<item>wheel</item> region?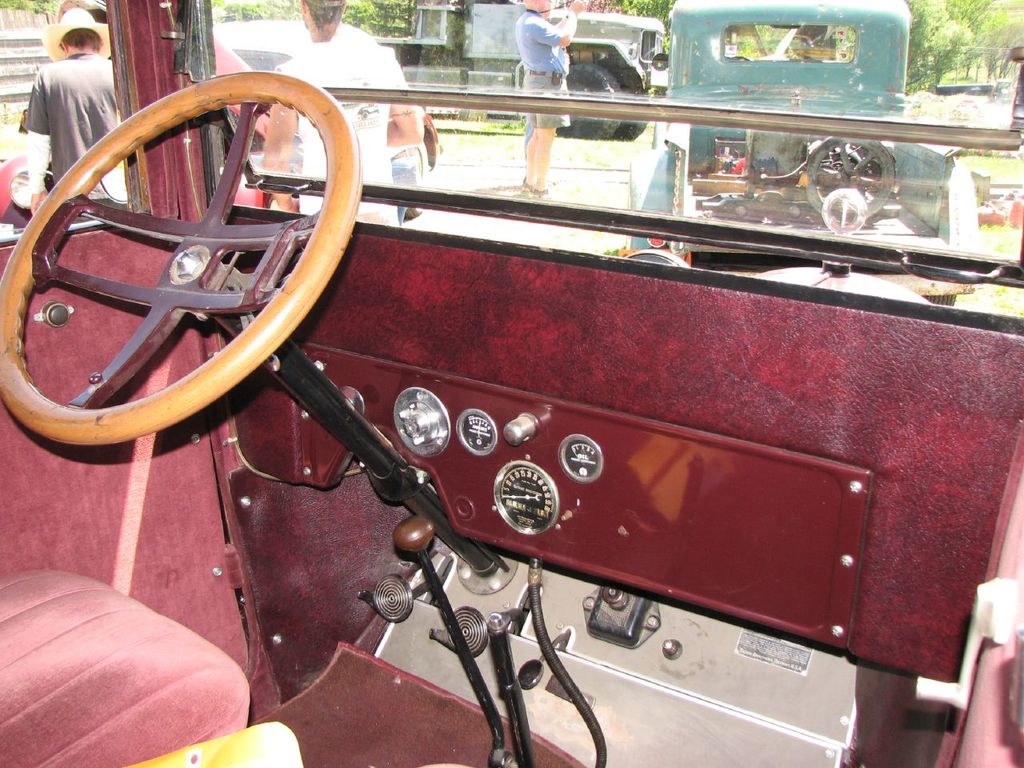
[614, 88, 646, 141]
